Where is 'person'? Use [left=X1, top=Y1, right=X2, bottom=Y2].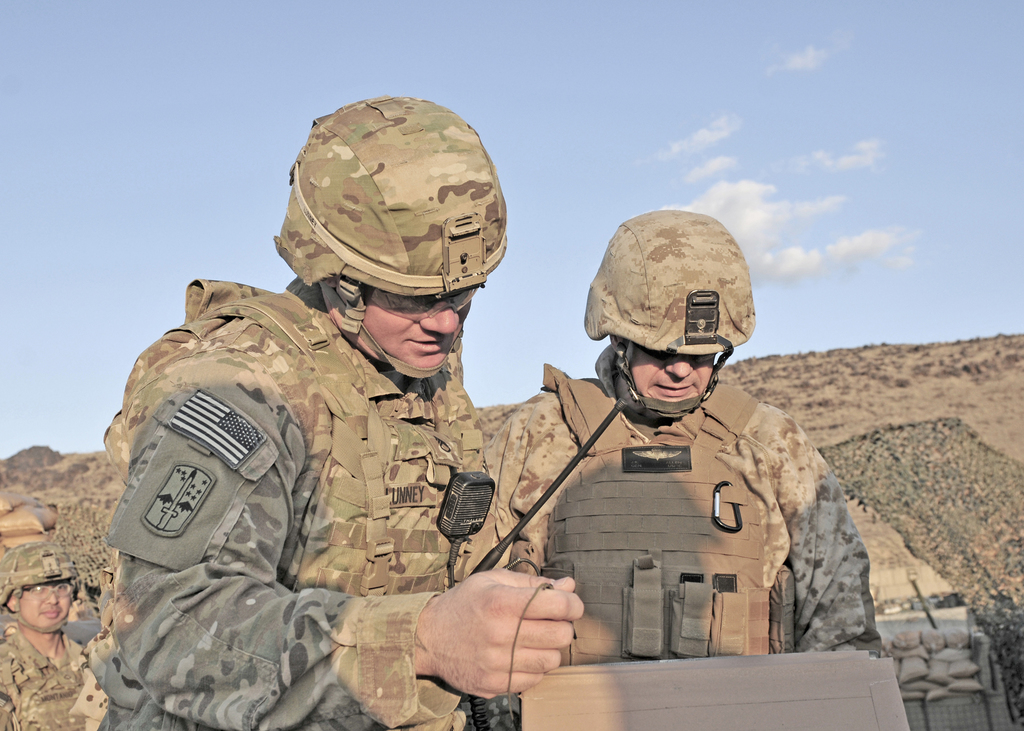
[left=148, top=179, right=654, bottom=730].
